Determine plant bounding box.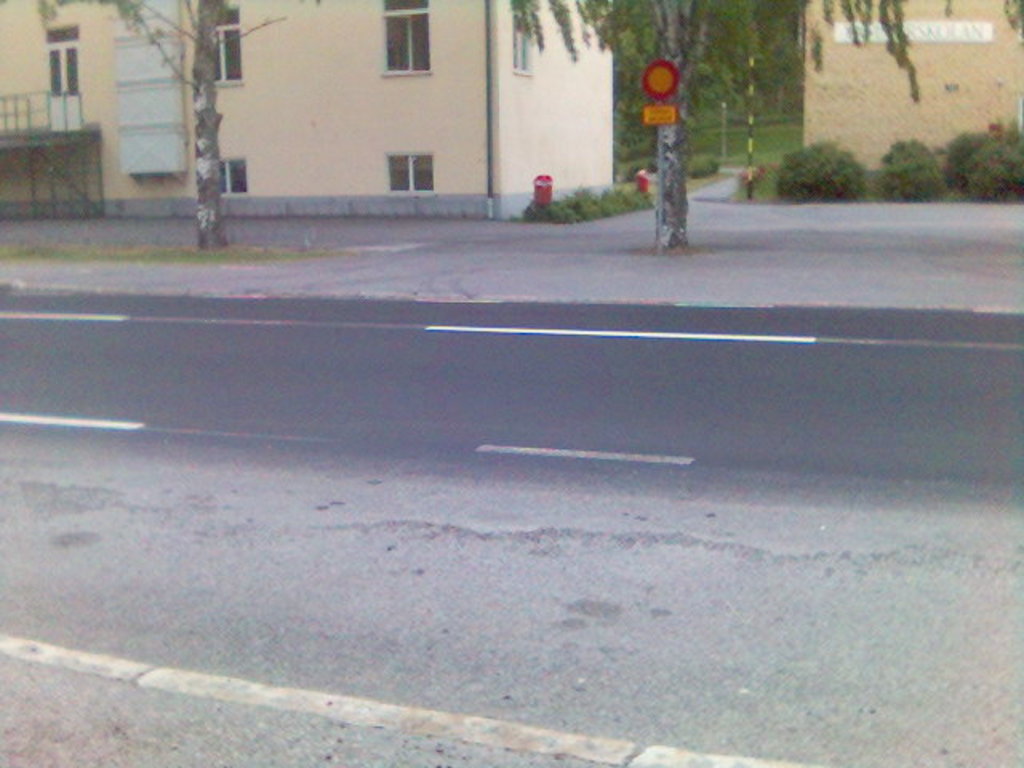
Determined: (682, 146, 734, 178).
